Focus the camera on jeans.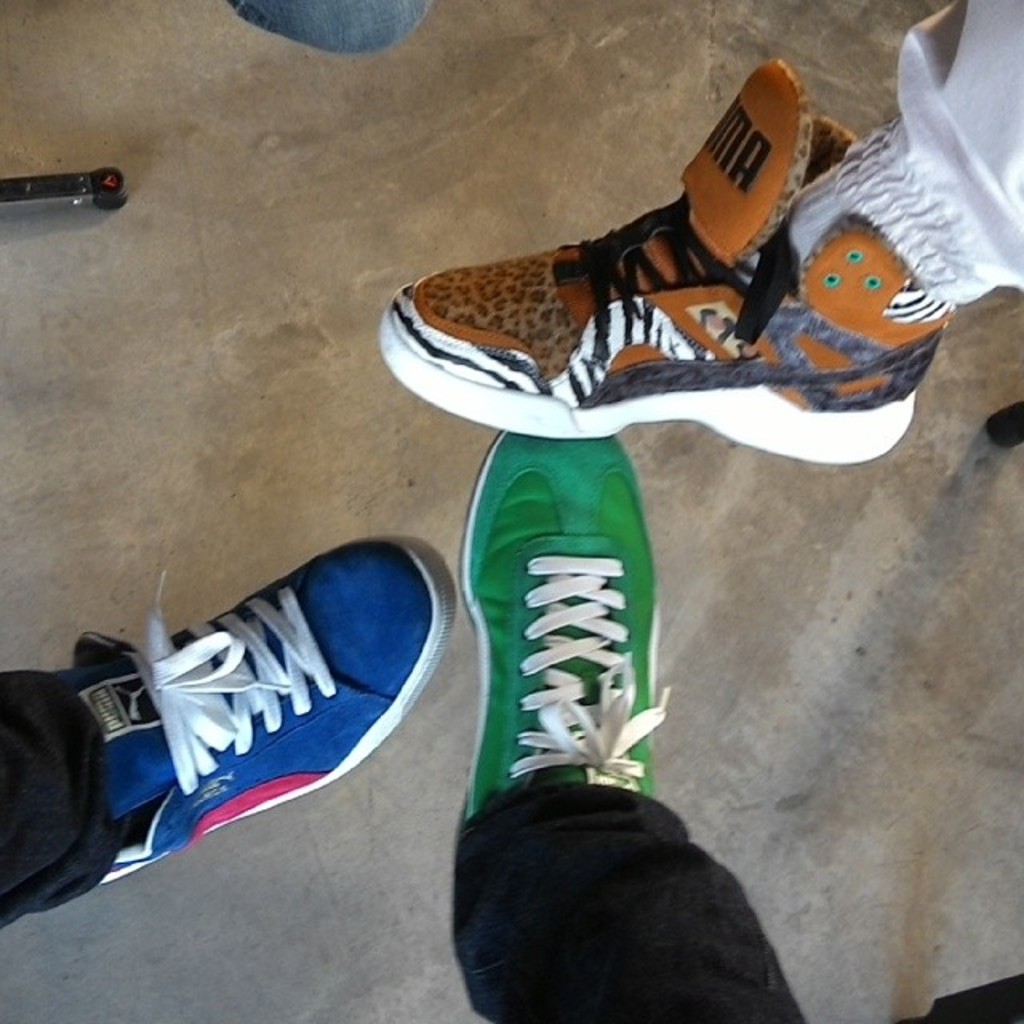
Focus region: box(0, 664, 126, 936).
